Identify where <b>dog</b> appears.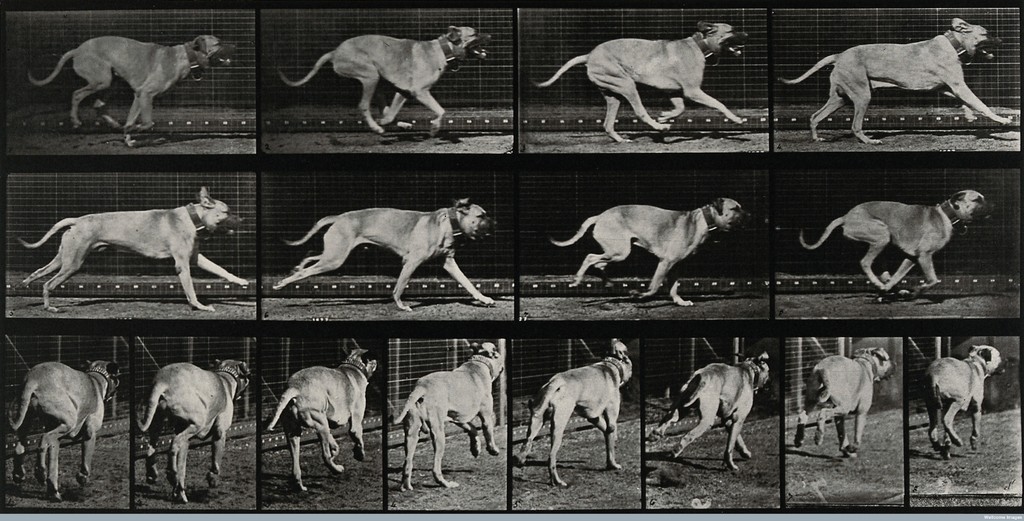
Appears at select_region(925, 344, 1007, 463).
